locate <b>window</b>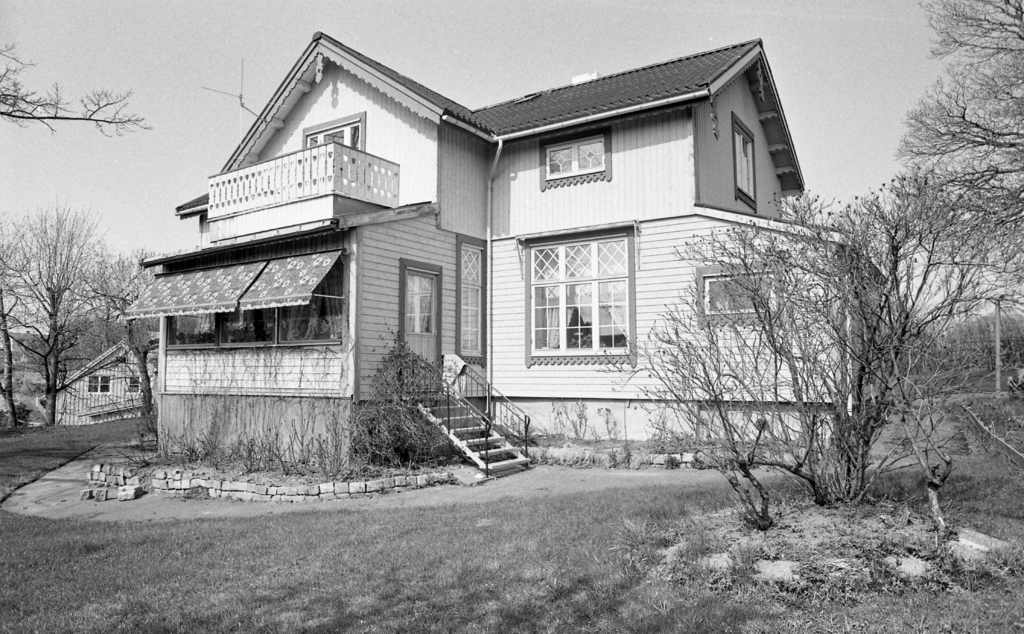
left=695, top=263, right=781, bottom=318
